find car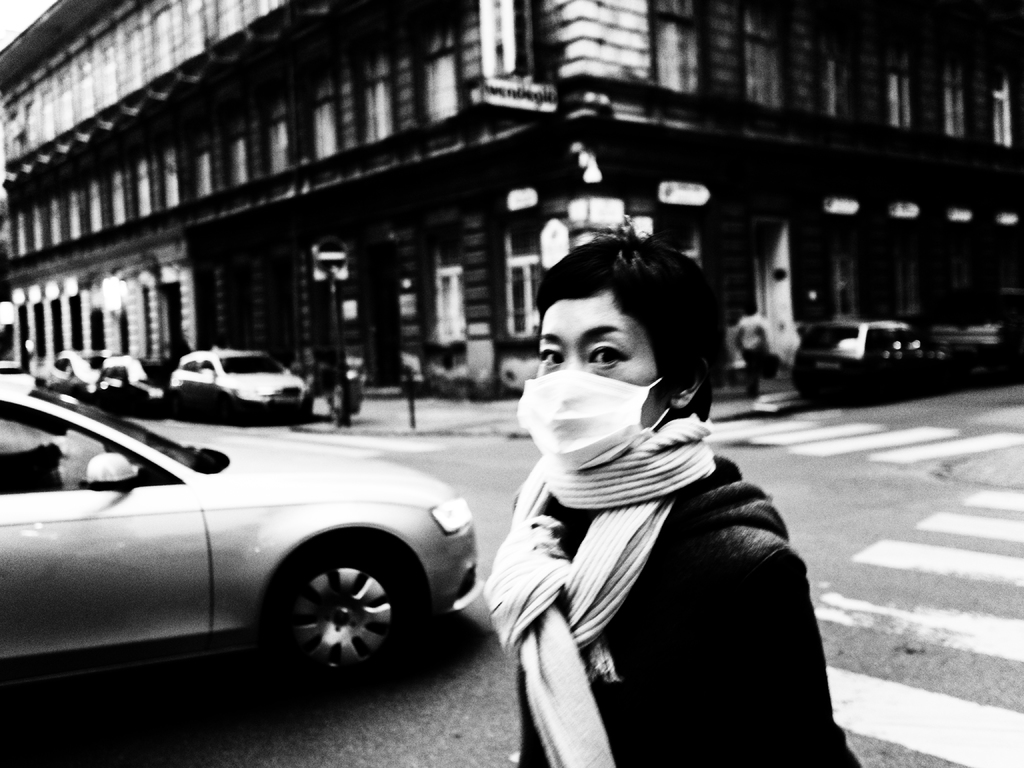
<region>0, 384, 500, 698</region>
